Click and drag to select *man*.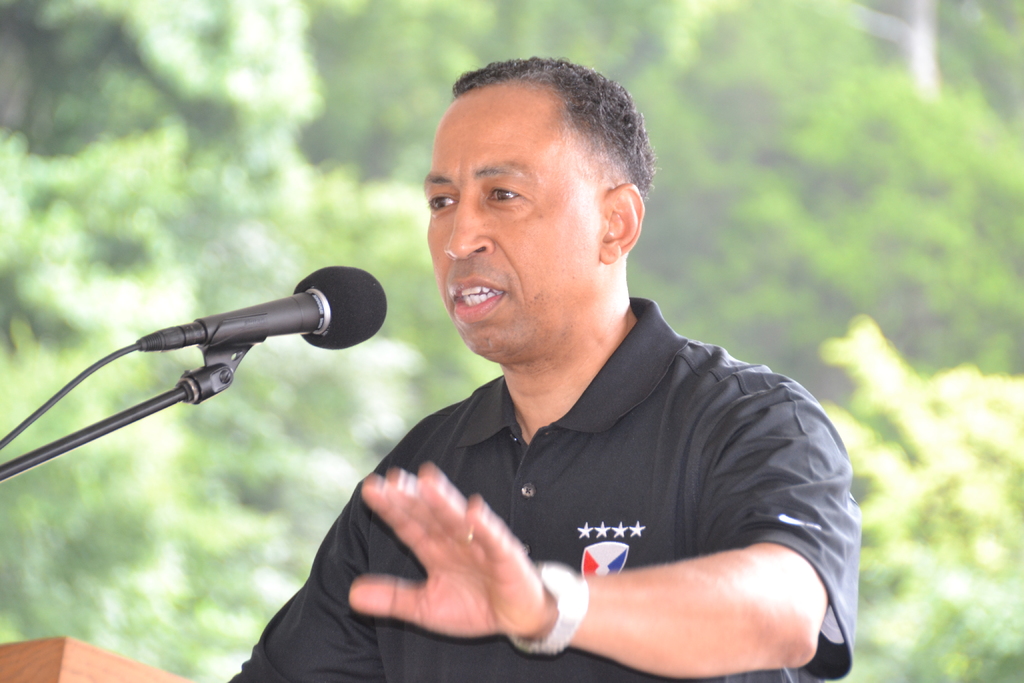
Selection: bbox(270, 69, 876, 680).
